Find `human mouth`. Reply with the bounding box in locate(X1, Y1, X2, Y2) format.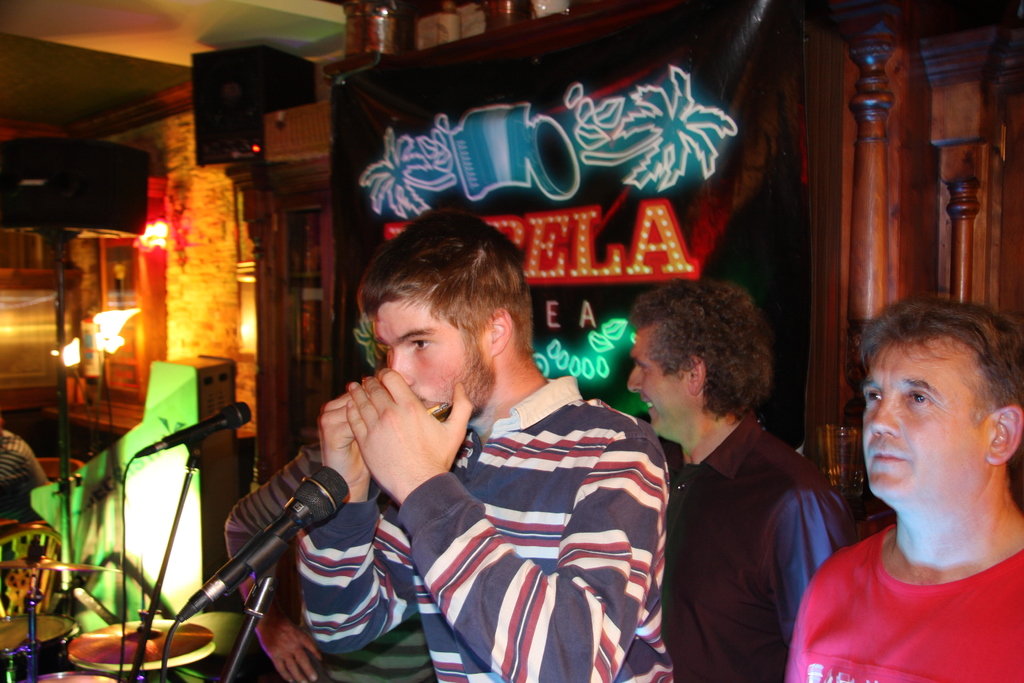
locate(874, 447, 905, 461).
